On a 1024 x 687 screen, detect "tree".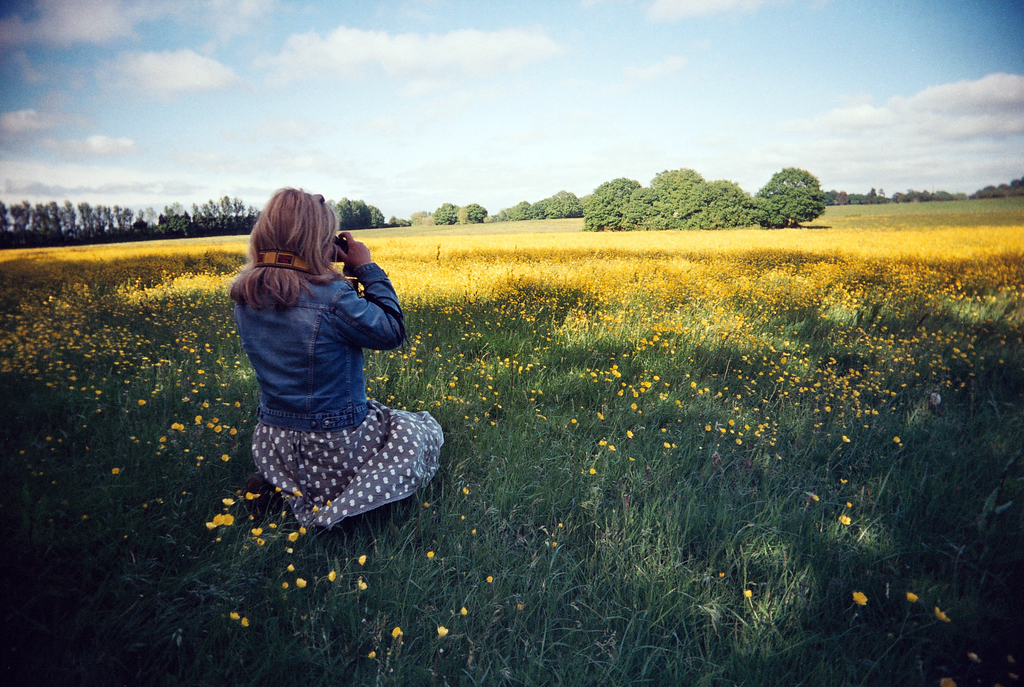
select_region(632, 182, 676, 229).
